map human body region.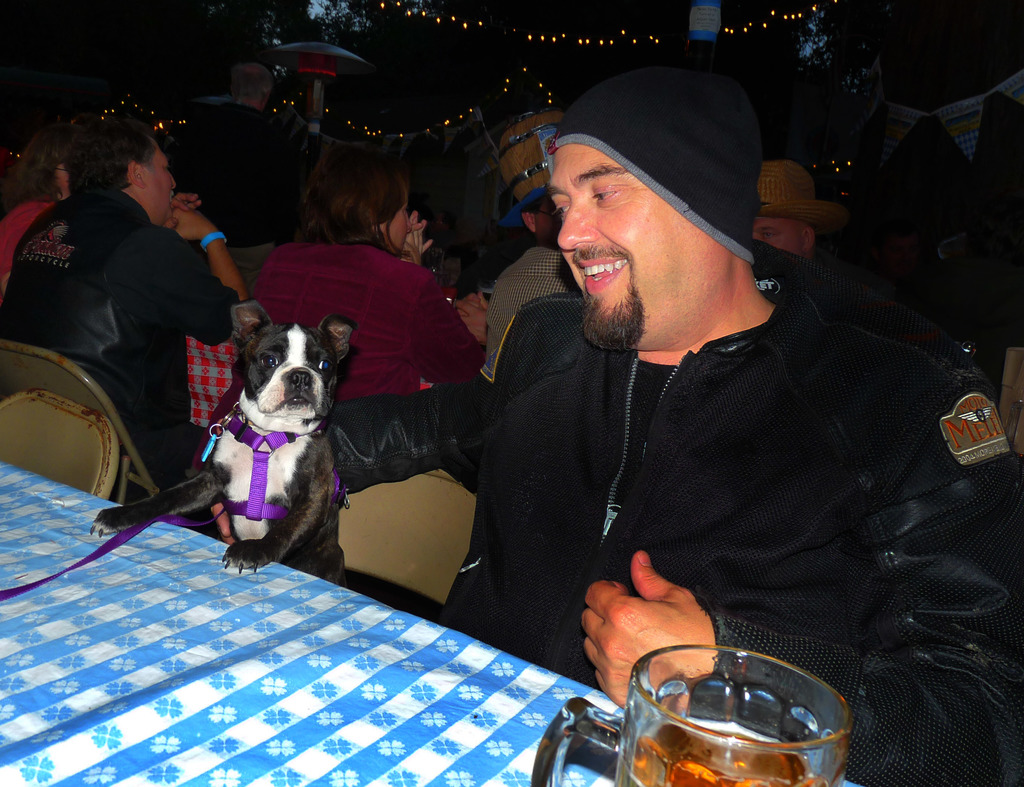
Mapped to crop(308, 44, 1023, 713).
